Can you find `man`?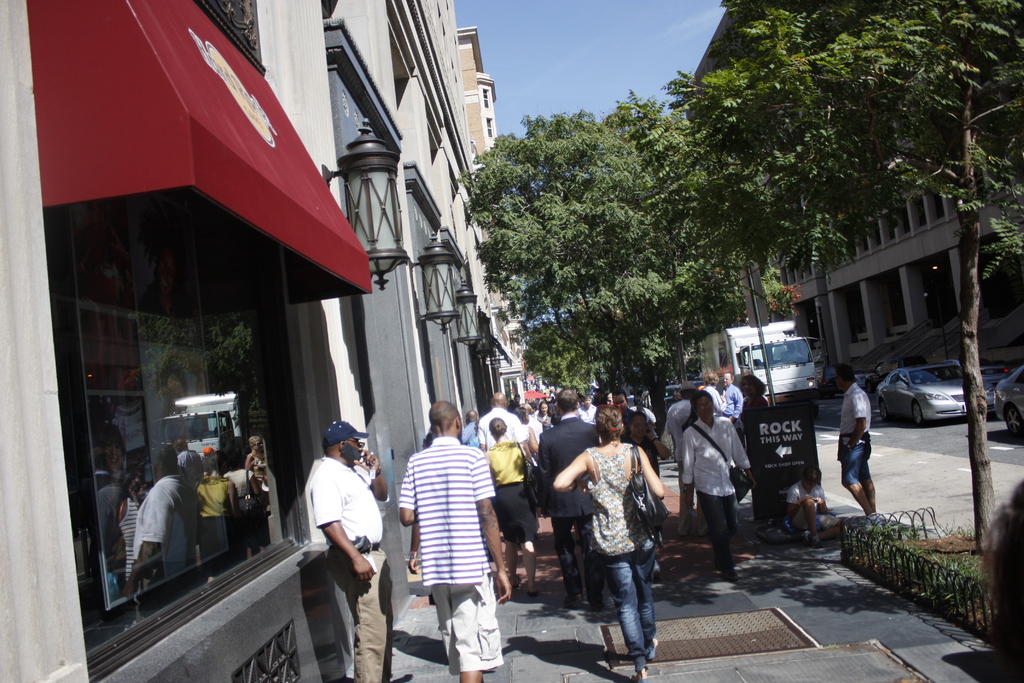
Yes, bounding box: pyautogui.locateOnScreen(679, 392, 757, 582).
